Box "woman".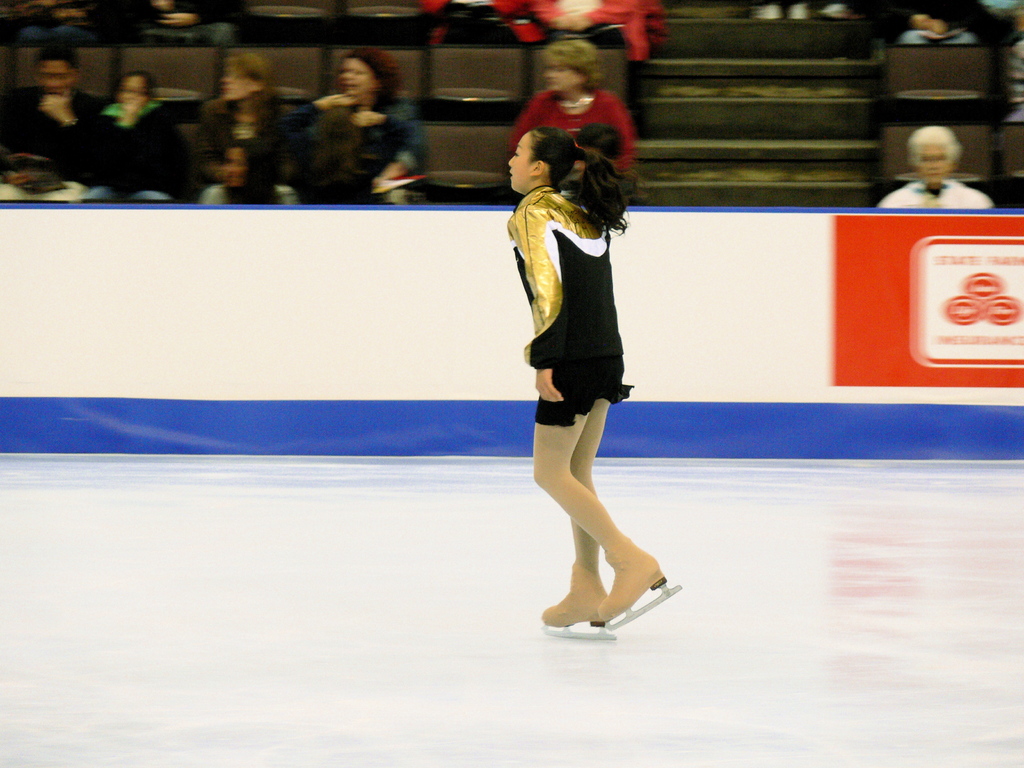
pyautogui.locateOnScreen(81, 74, 188, 201).
